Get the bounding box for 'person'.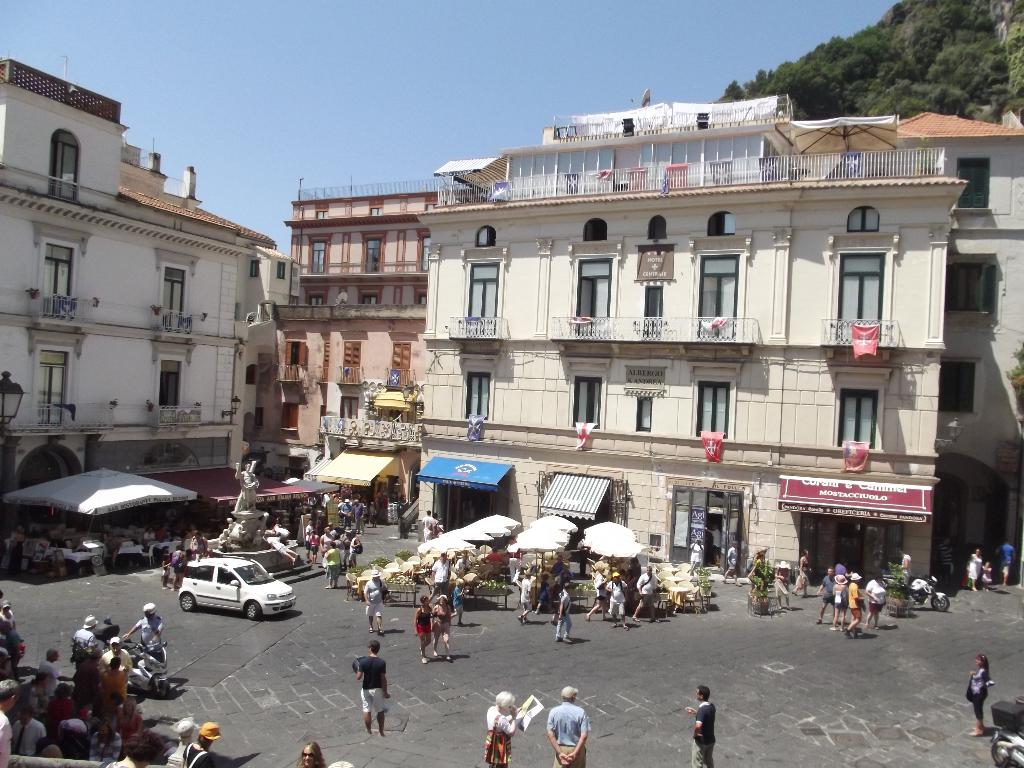
[left=833, top=573, right=849, bottom=628].
